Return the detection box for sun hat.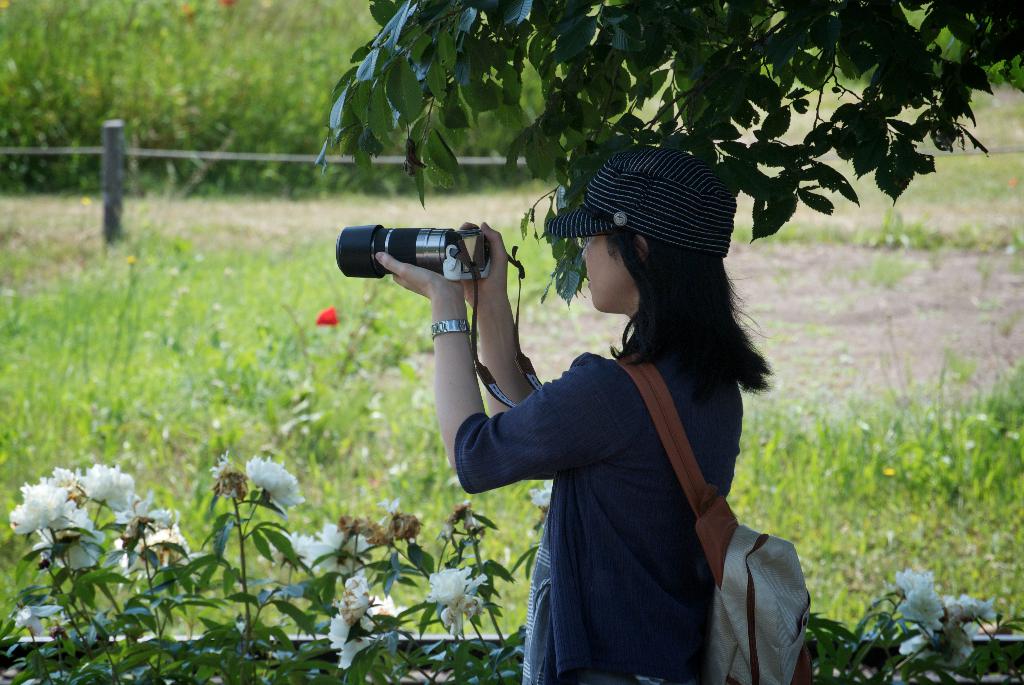
{"left": 546, "top": 138, "right": 742, "bottom": 263}.
